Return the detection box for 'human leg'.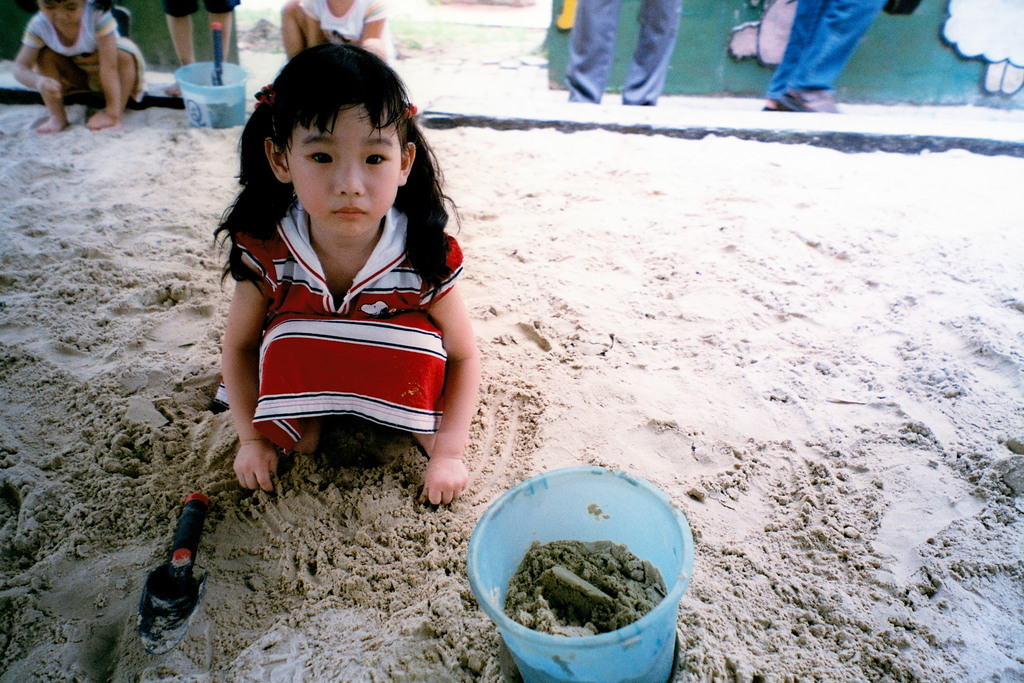
region(85, 46, 133, 129).
